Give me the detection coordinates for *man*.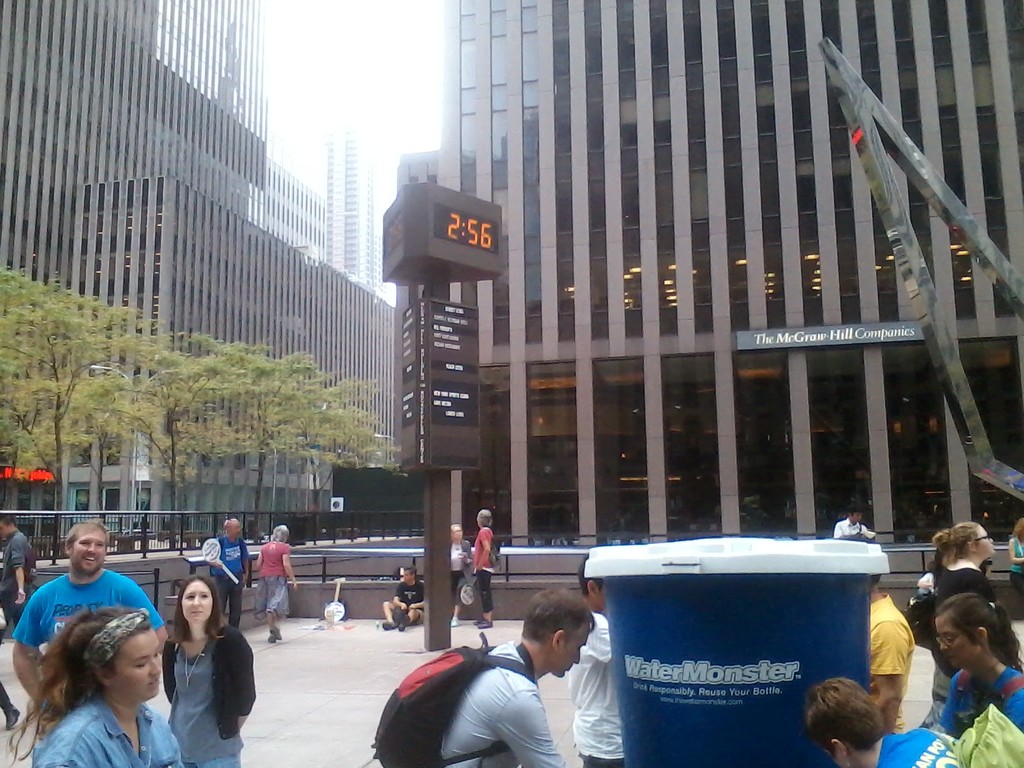
(10,518,172,701).
